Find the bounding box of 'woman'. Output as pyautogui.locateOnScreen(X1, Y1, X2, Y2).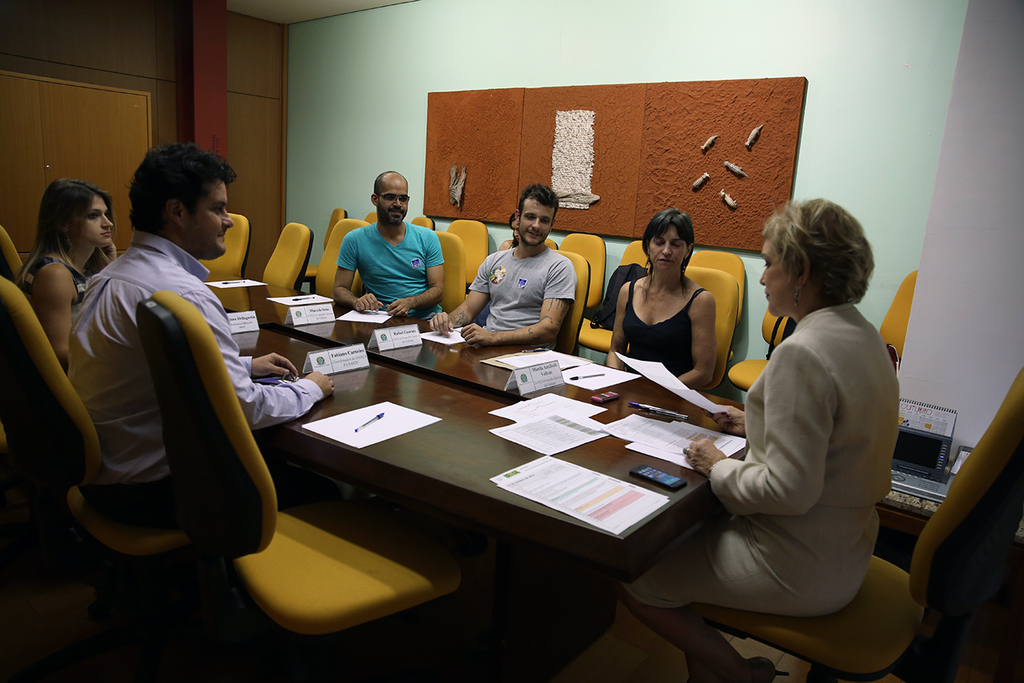
pyautogui.locateOnScreen(16, 176, 112, 370).
